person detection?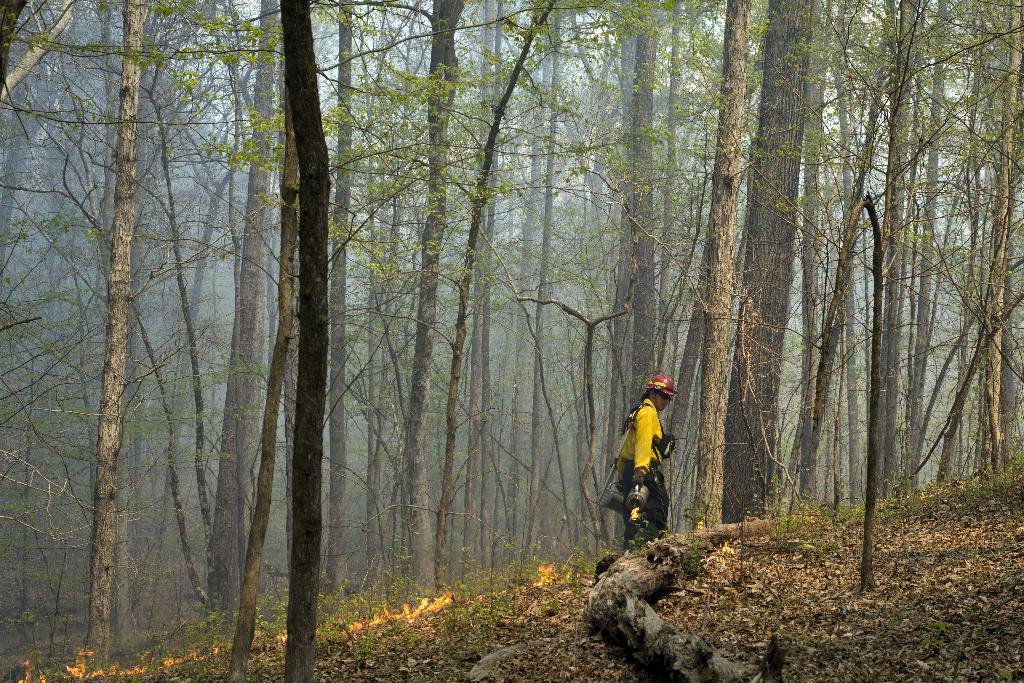
x1=607 y1=369 x2=680 y2=558
